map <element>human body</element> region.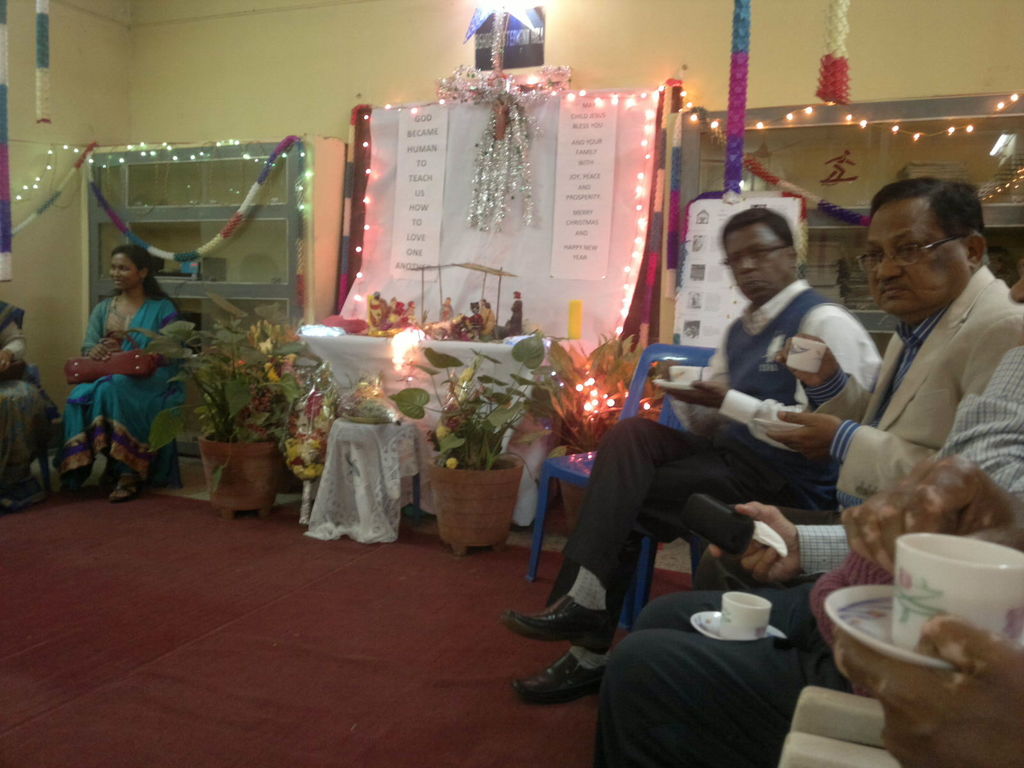
Mapped to 0:297:42:503.
